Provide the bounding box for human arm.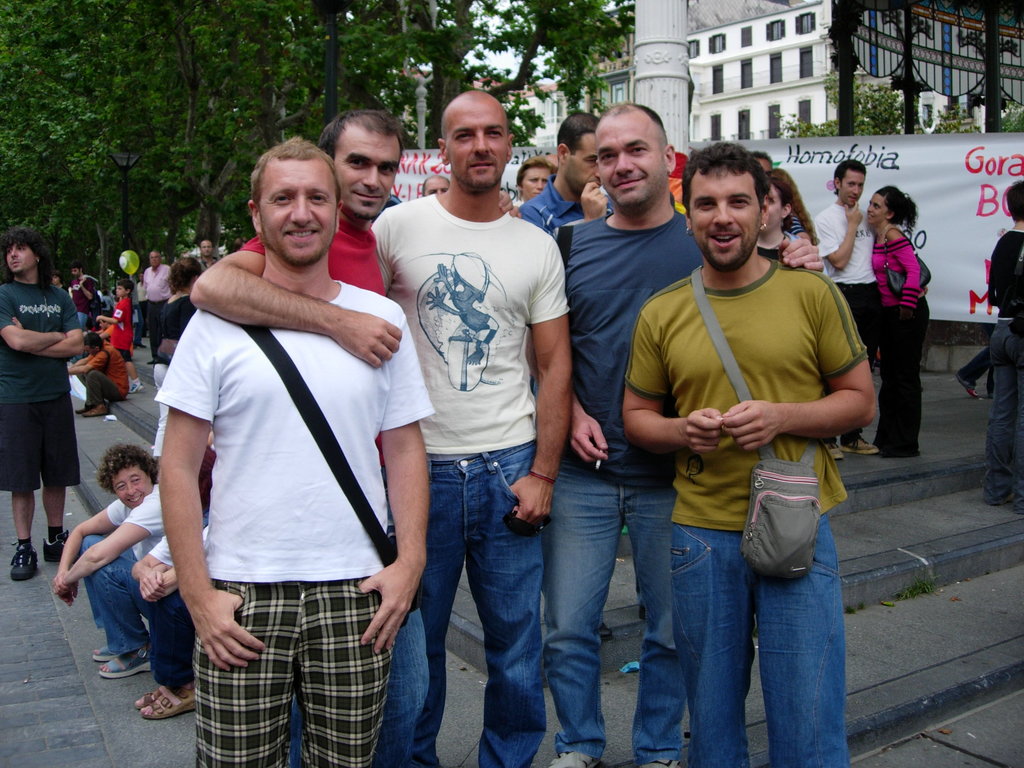
Rect(70, 346, 116, 375).
